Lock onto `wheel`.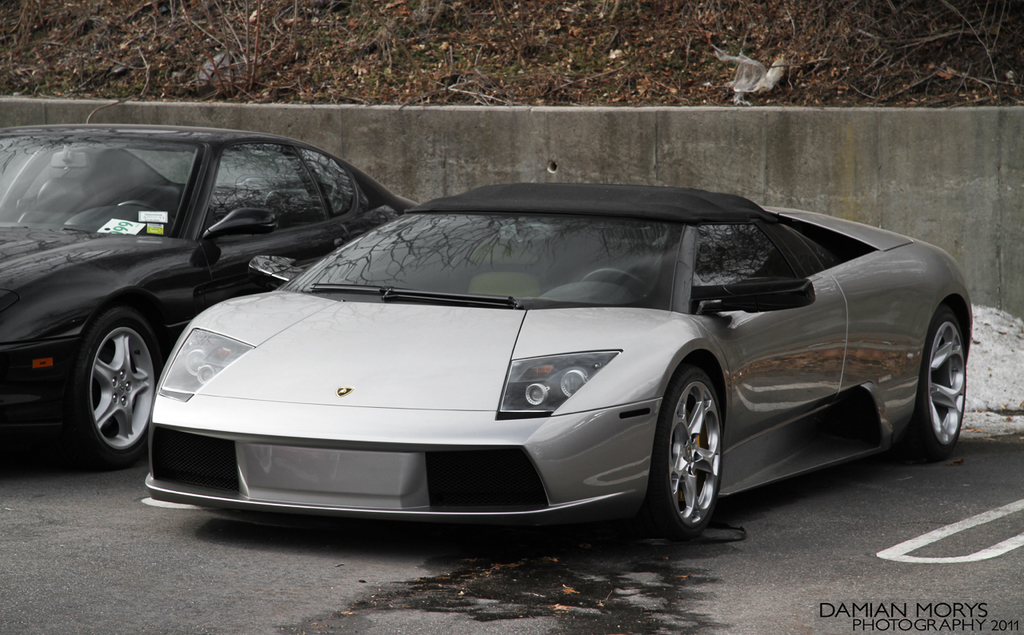
Locked: box(894, 309, 966, 457).
